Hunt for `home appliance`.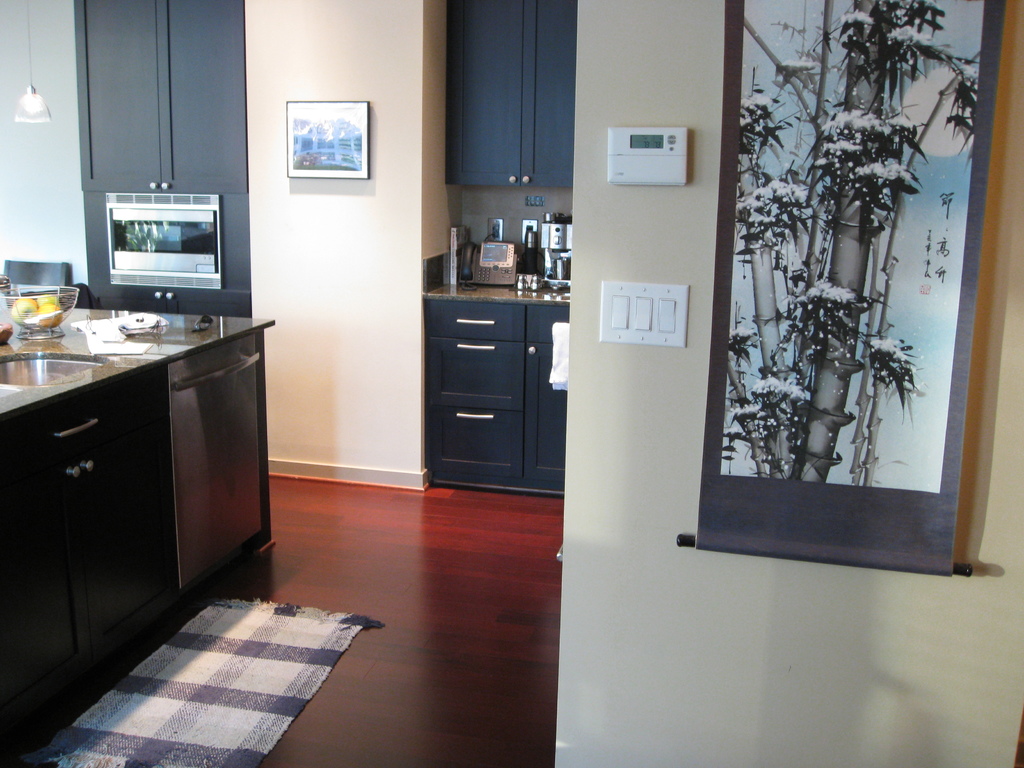
Hunted down at bbox(64, 168, 241, 301).
